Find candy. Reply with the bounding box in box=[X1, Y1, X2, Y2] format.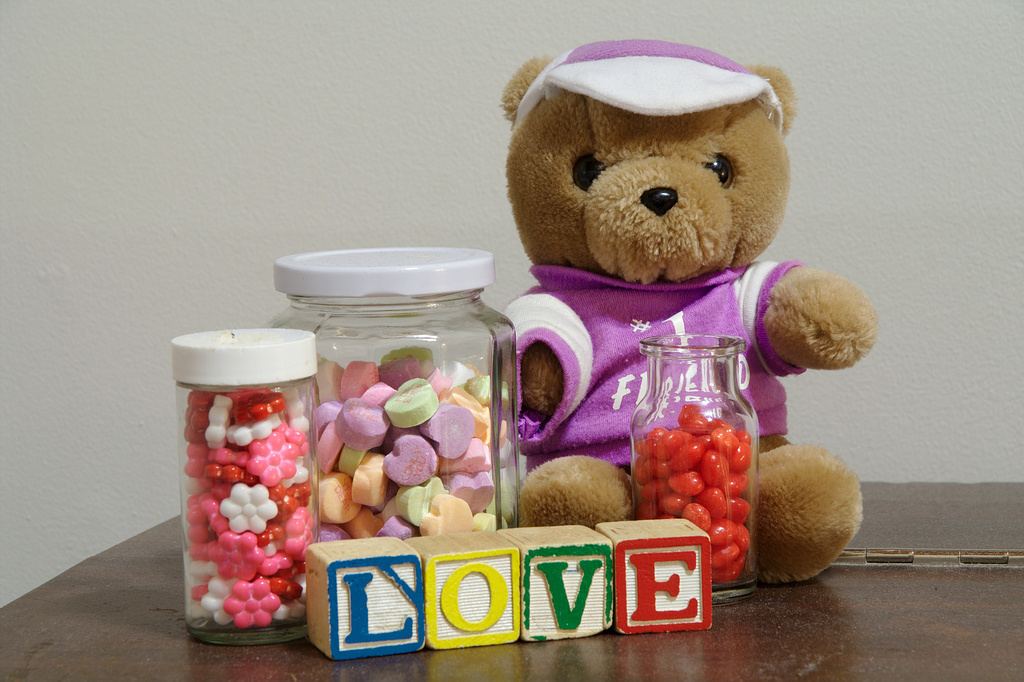
box=[335, 395, 392, 447].
